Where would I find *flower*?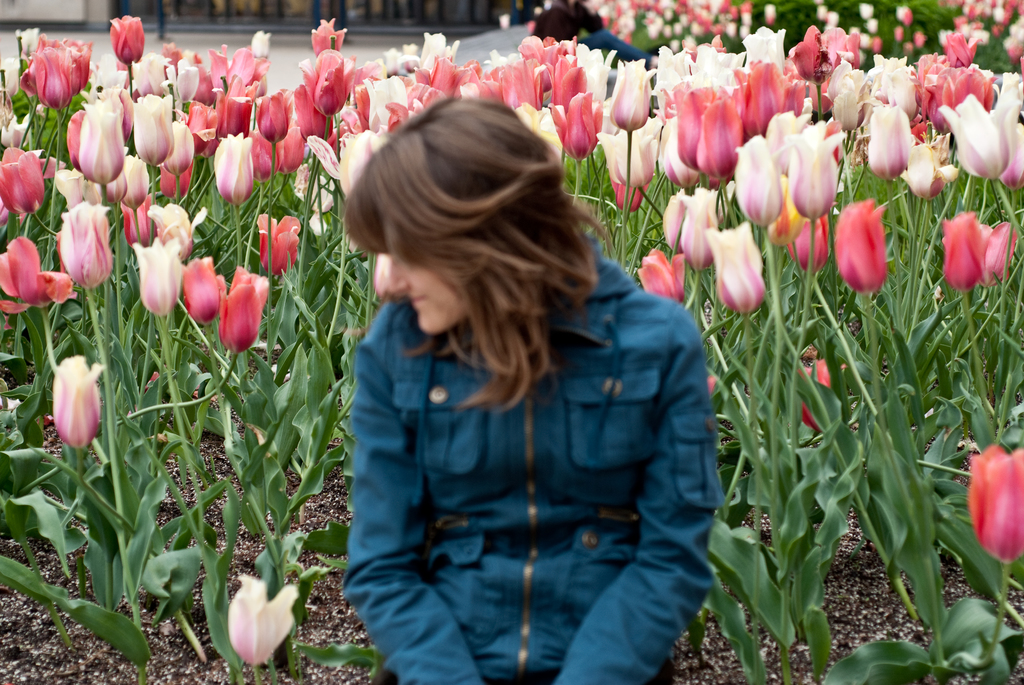
At box=[945, 209, 988, 294].
